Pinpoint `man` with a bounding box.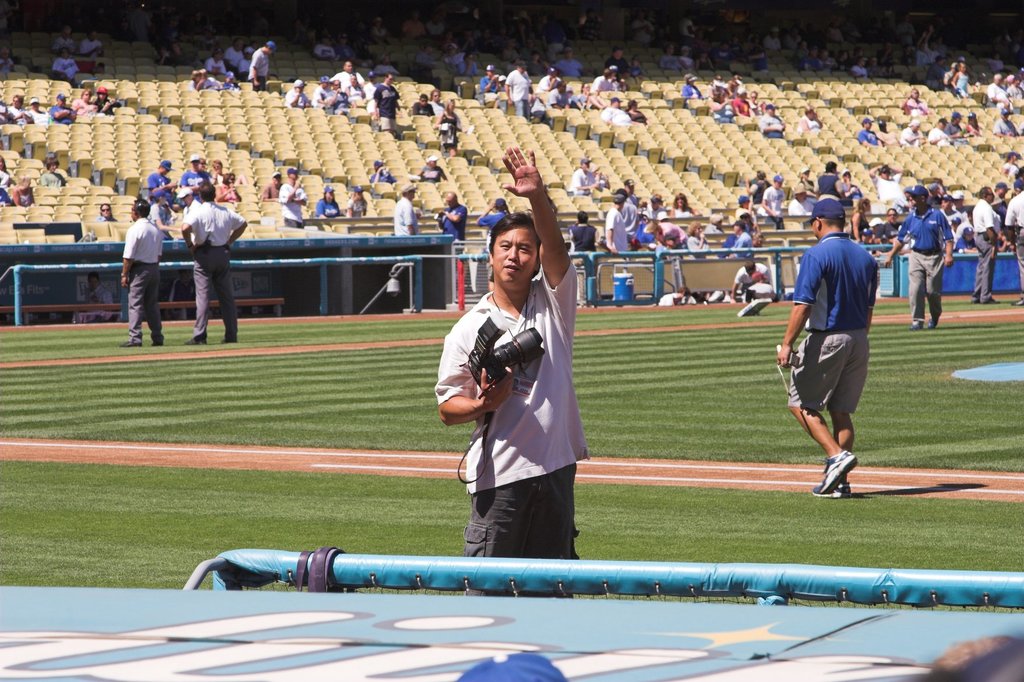
(221, 41, 237, 68).
